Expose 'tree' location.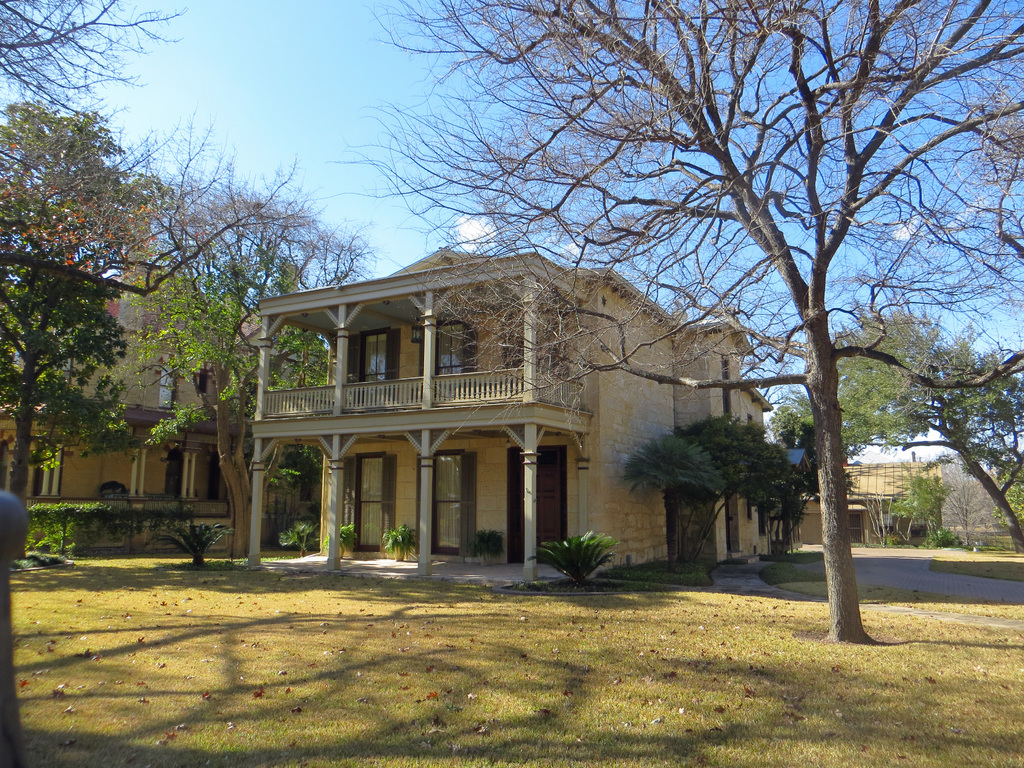
Exposed at 776, 381, 819, 454.
